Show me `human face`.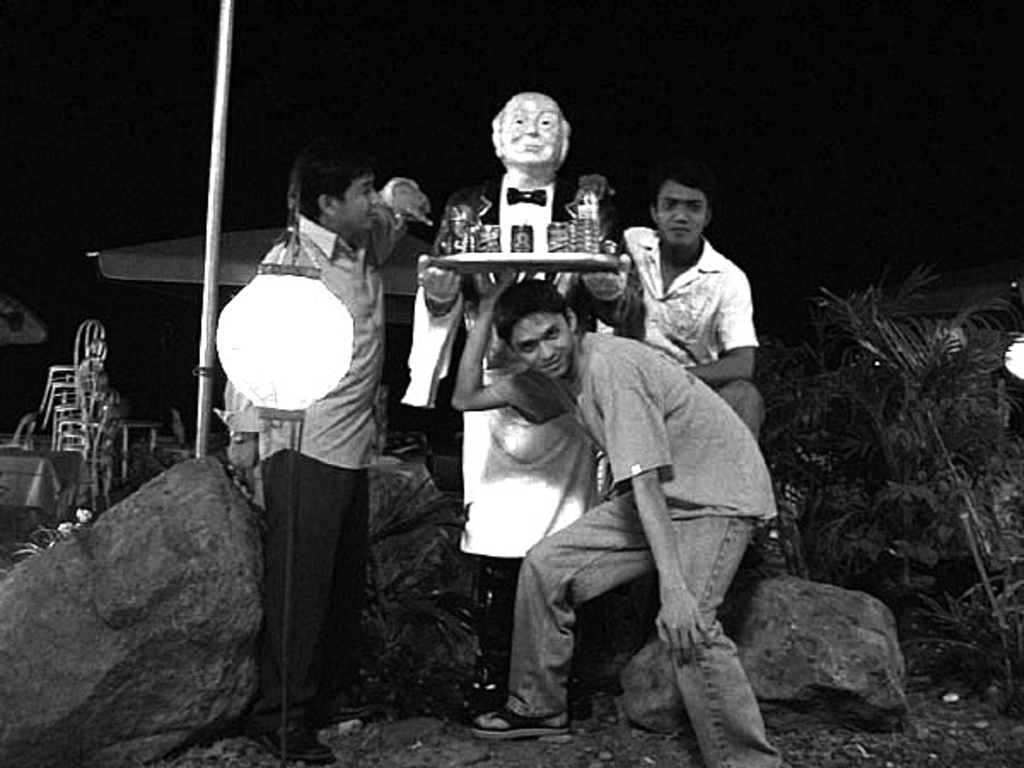
`human face` is here: {"left": 505, "top": 94, "right": 560, "bottom": 166}.
